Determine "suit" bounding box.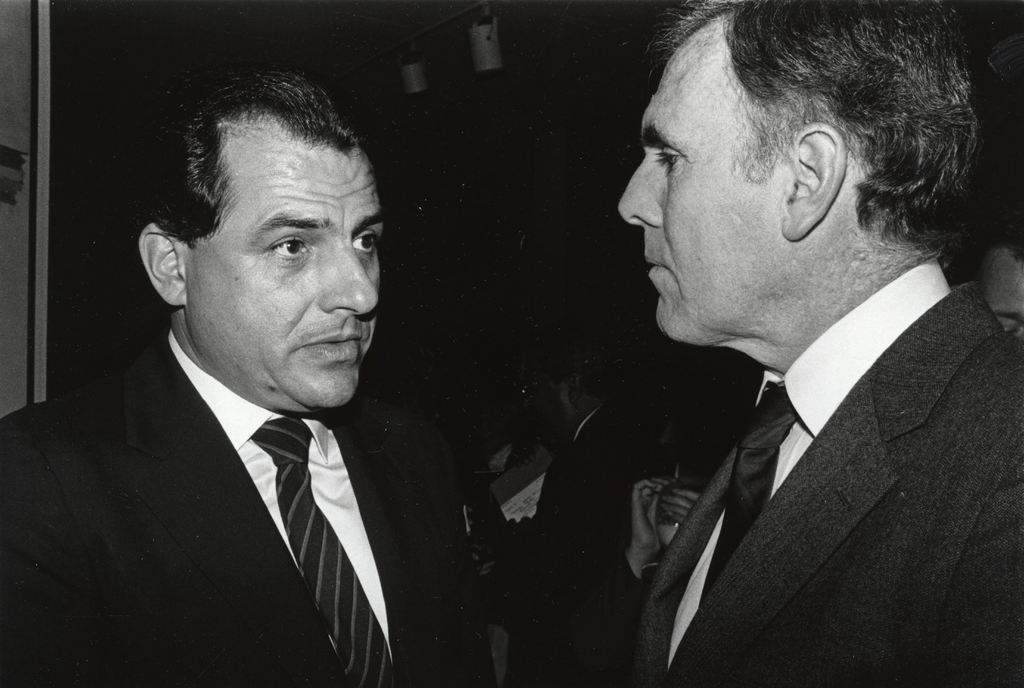
Determined: crop(0, 328, 495, 687).
